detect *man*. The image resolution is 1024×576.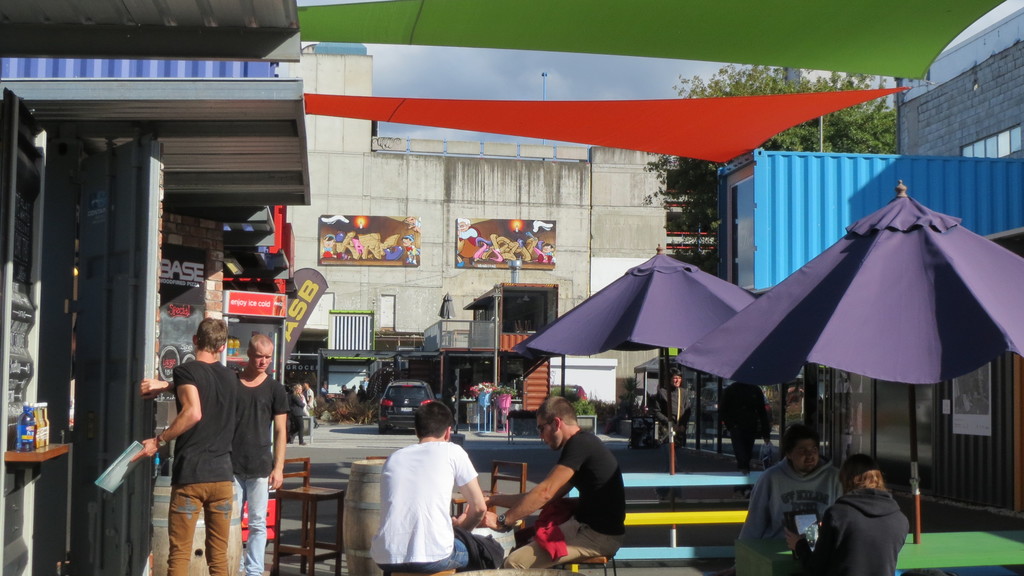
pyautogui.locateOnScreen(358, 396, 488, 566).
